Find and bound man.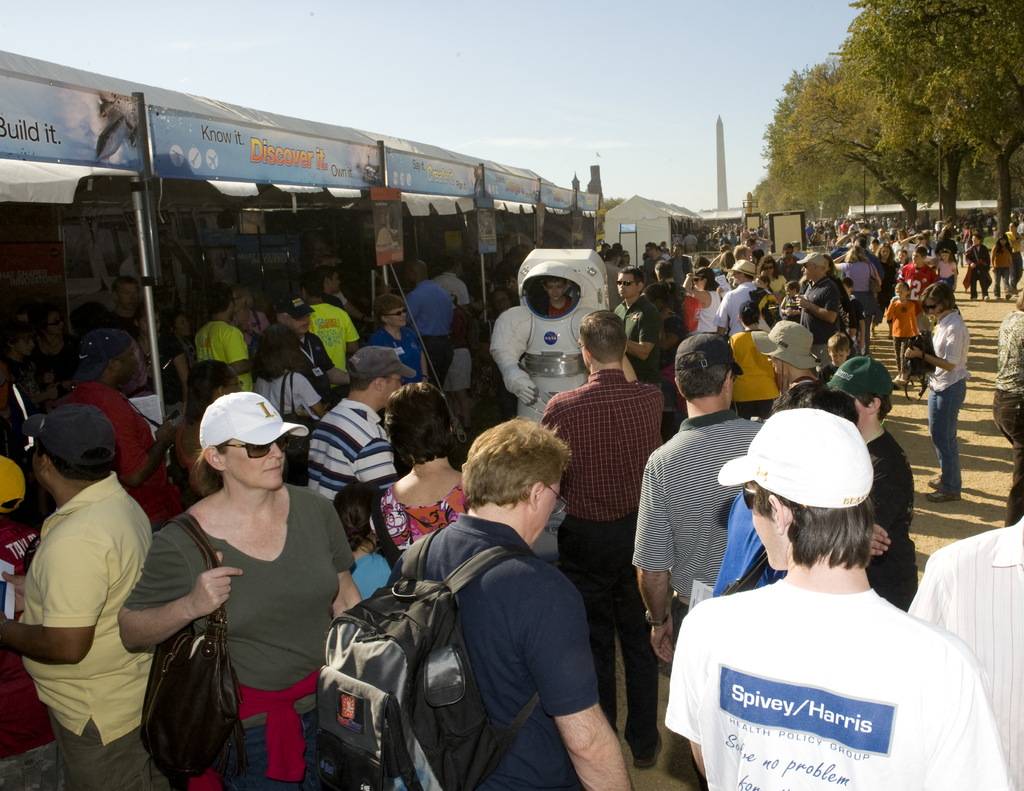
Bound: 275:294:347:391.
